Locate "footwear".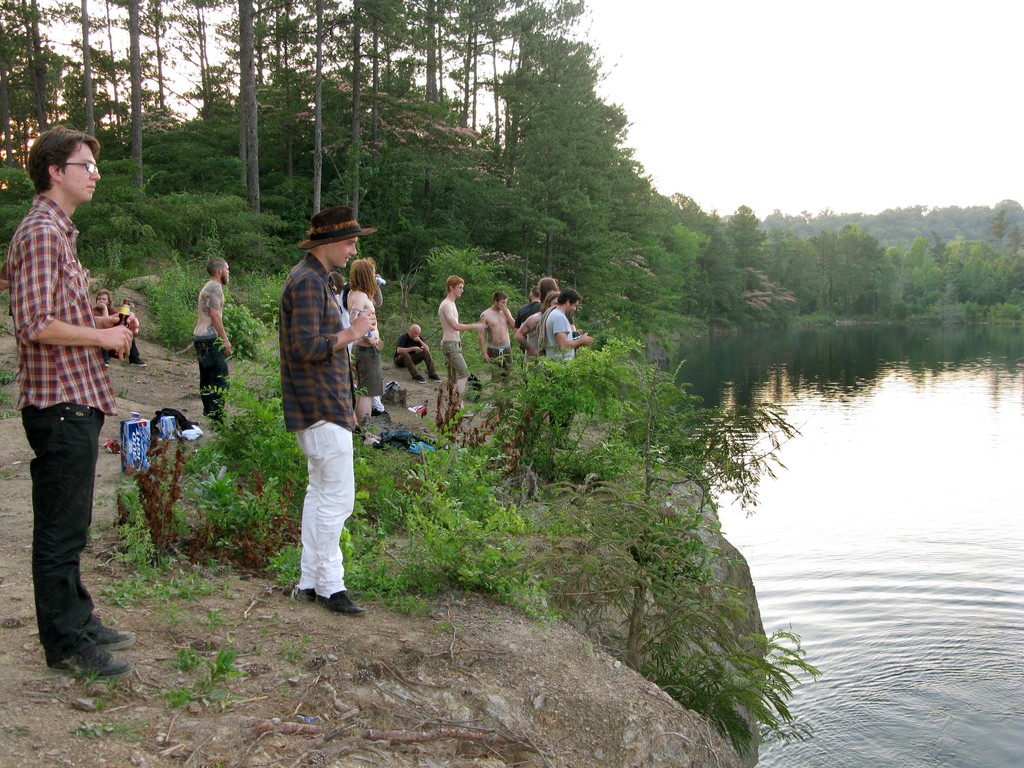
Bounding box: locate(408, 376, 425, 384).
